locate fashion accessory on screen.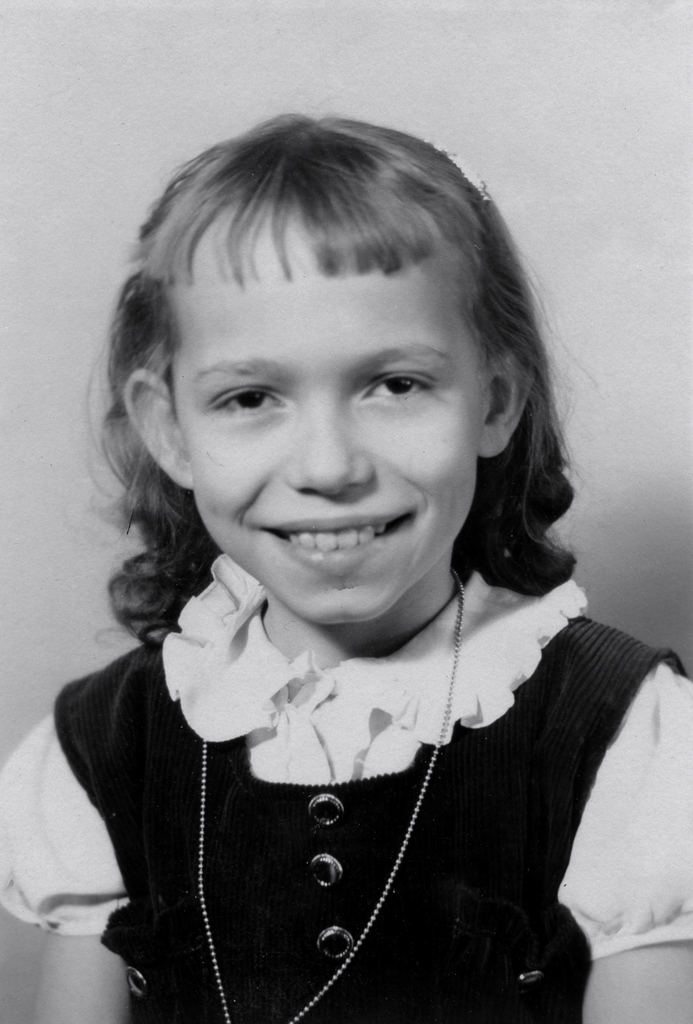
On screen at locate(184, 568, 463, 1023).
